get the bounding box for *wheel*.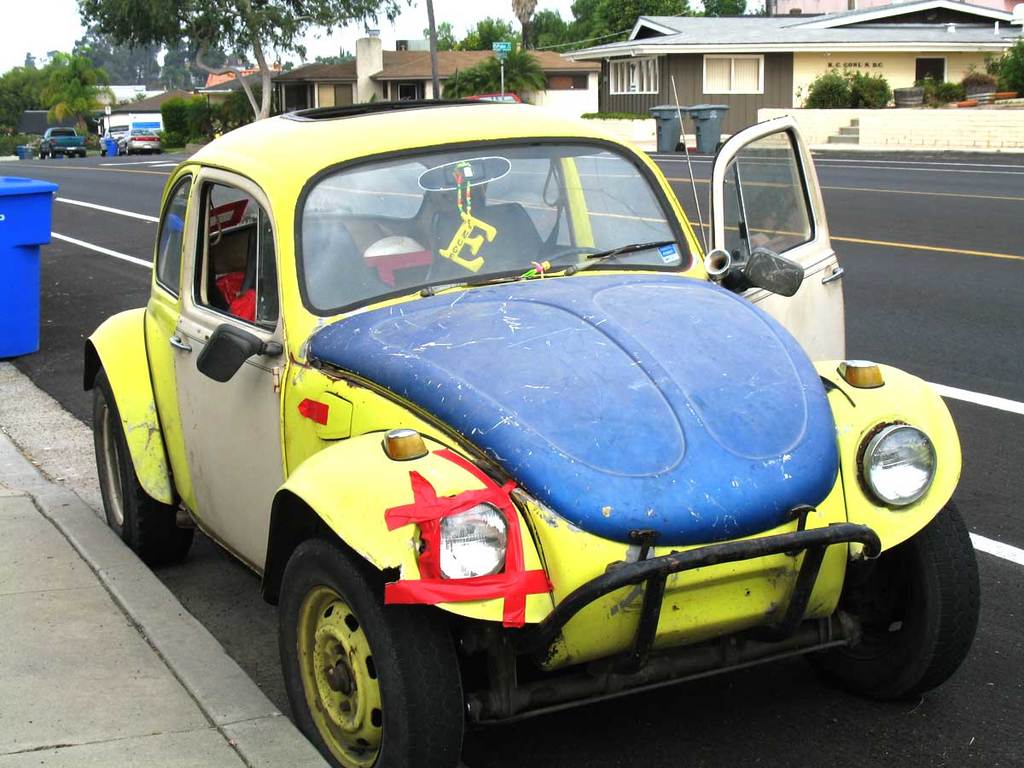
113, 143, 124, 158.
